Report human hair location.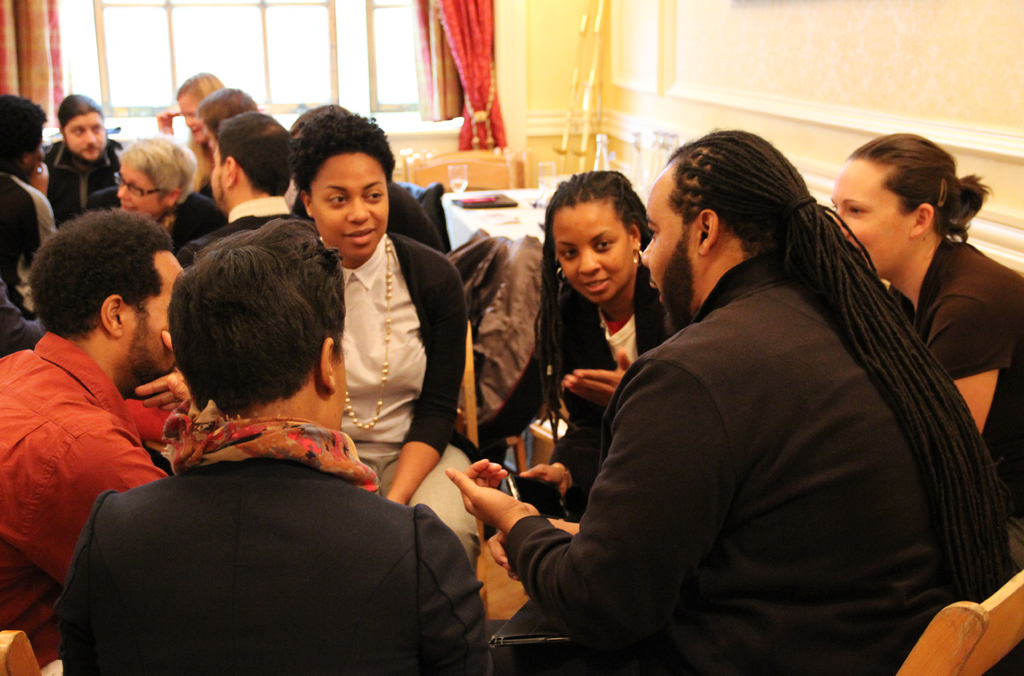
Report: pyautogui.locateOnScreen(126, 132, 197, 207).
